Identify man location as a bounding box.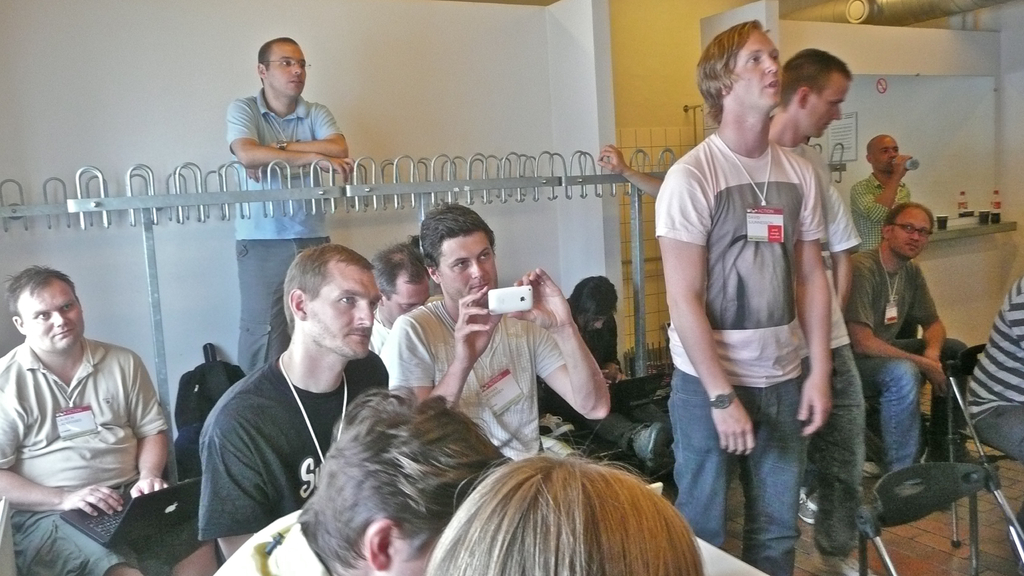
left=649, top=20, right=829, bottom=575.
